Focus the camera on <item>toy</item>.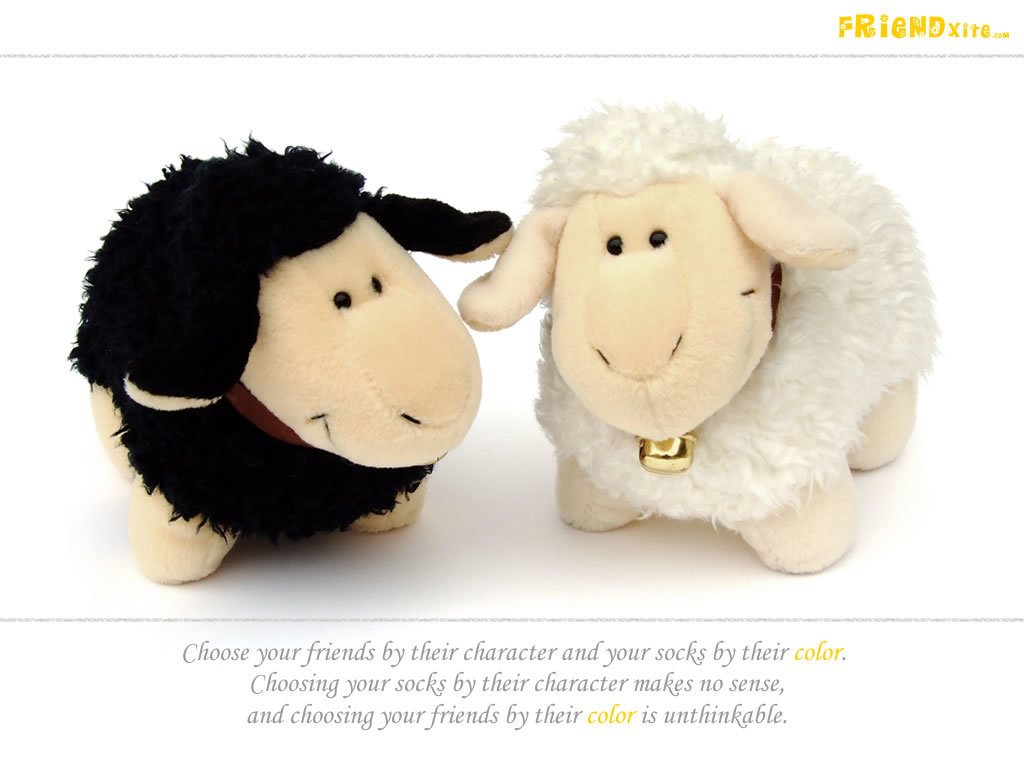
Focus region: pyautogui.locateOnScreen(72, 132, 520, 597).
